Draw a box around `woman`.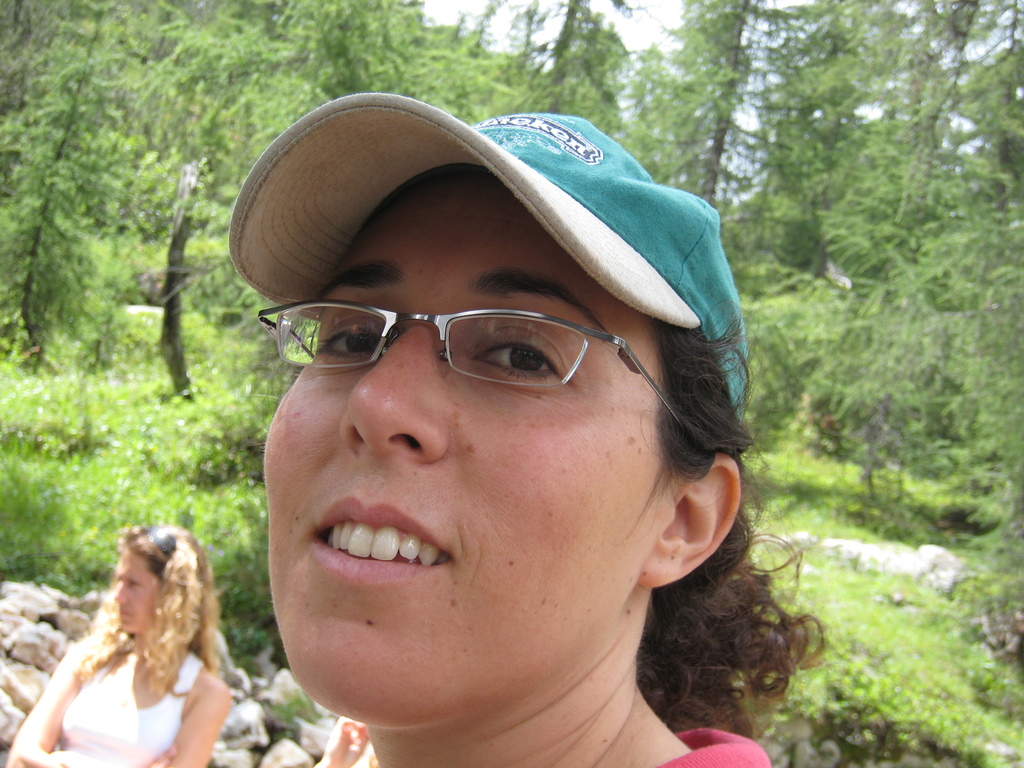
crop(223, 86, 830, 767).
